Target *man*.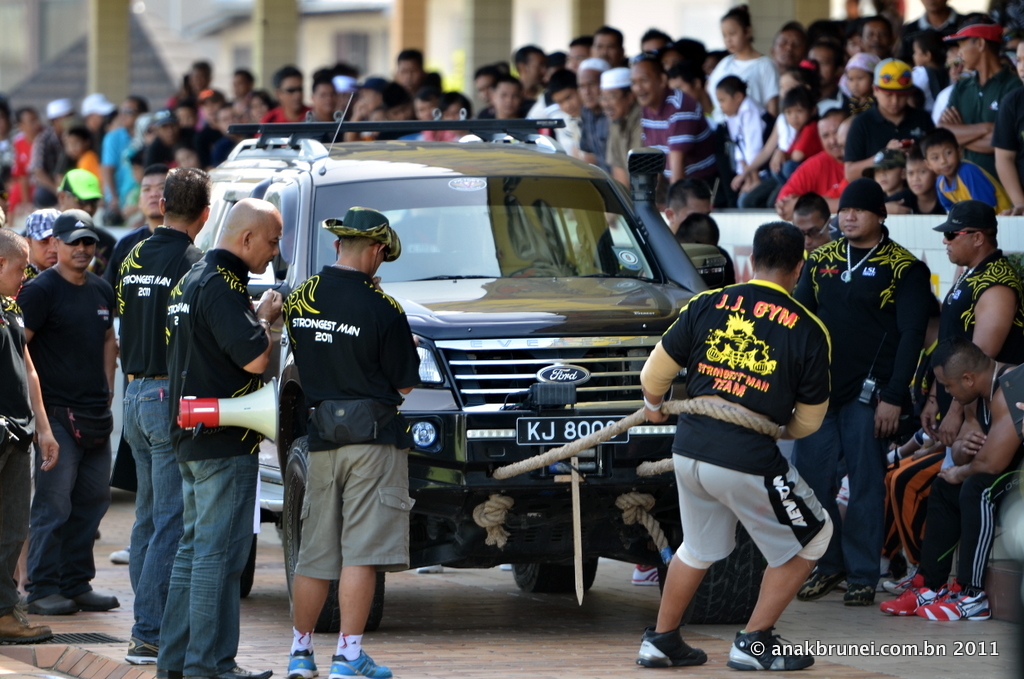
Target region: [993,43,1023,207].
